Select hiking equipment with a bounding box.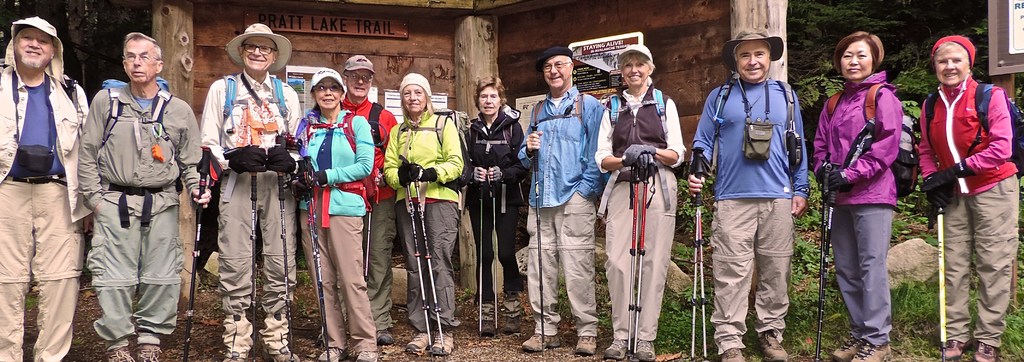
select_region(184, 140, 221, 361).
